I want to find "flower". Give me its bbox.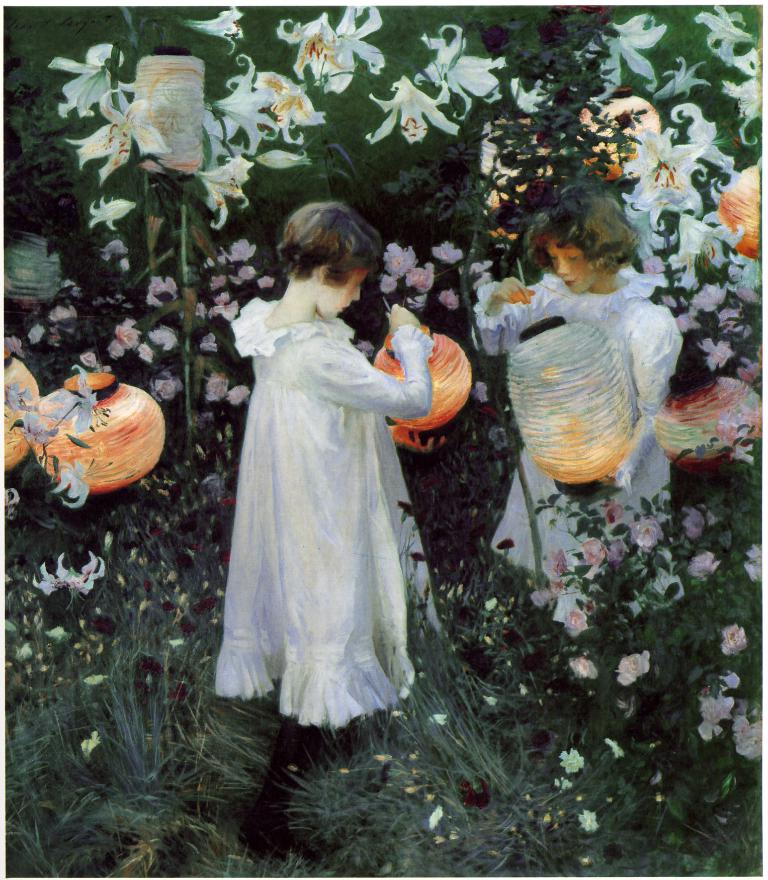
box=[568, 656, 597, 678].
